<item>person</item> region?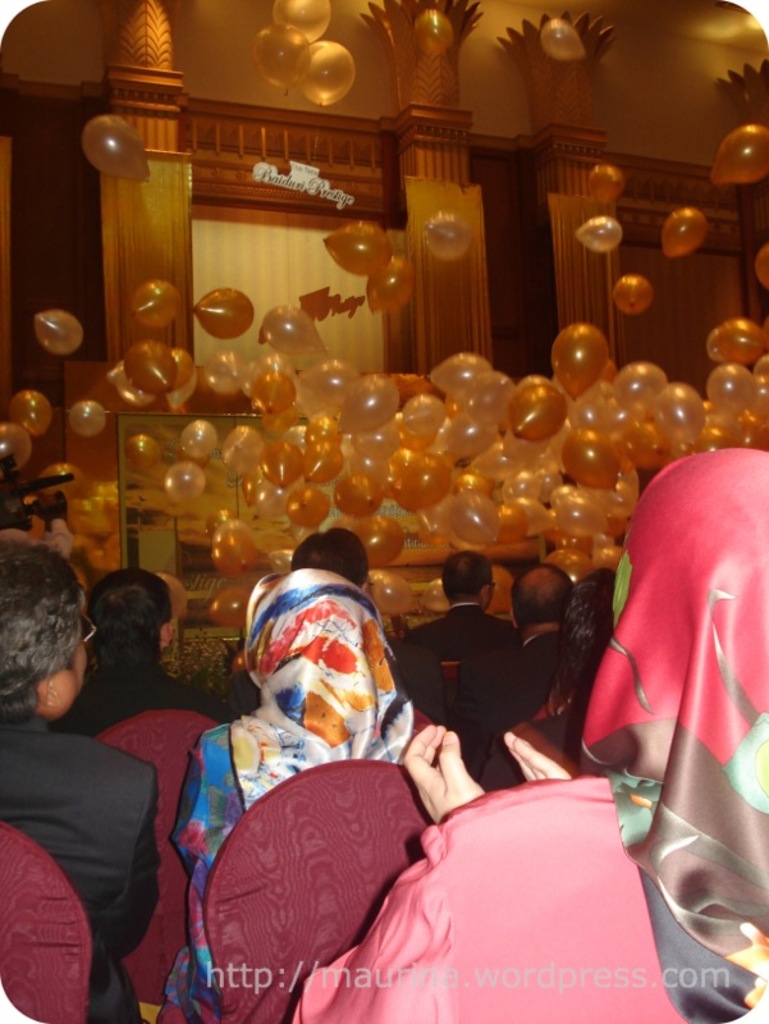
Rect(0, 538, 161, 1023)
